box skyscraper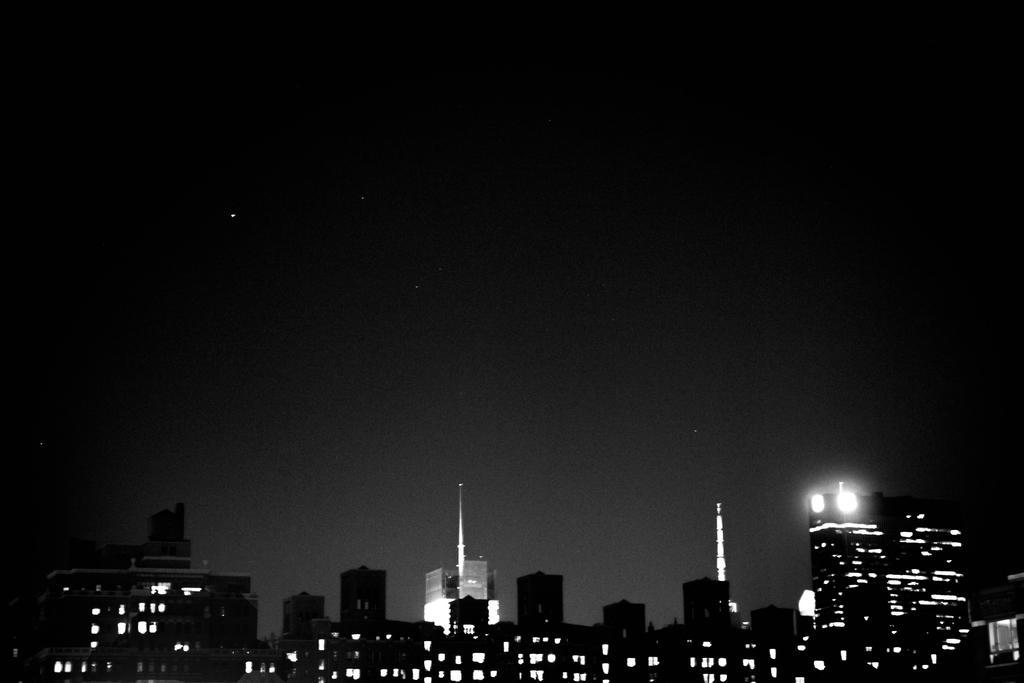
<region>604, 595, 645, 641</region>
